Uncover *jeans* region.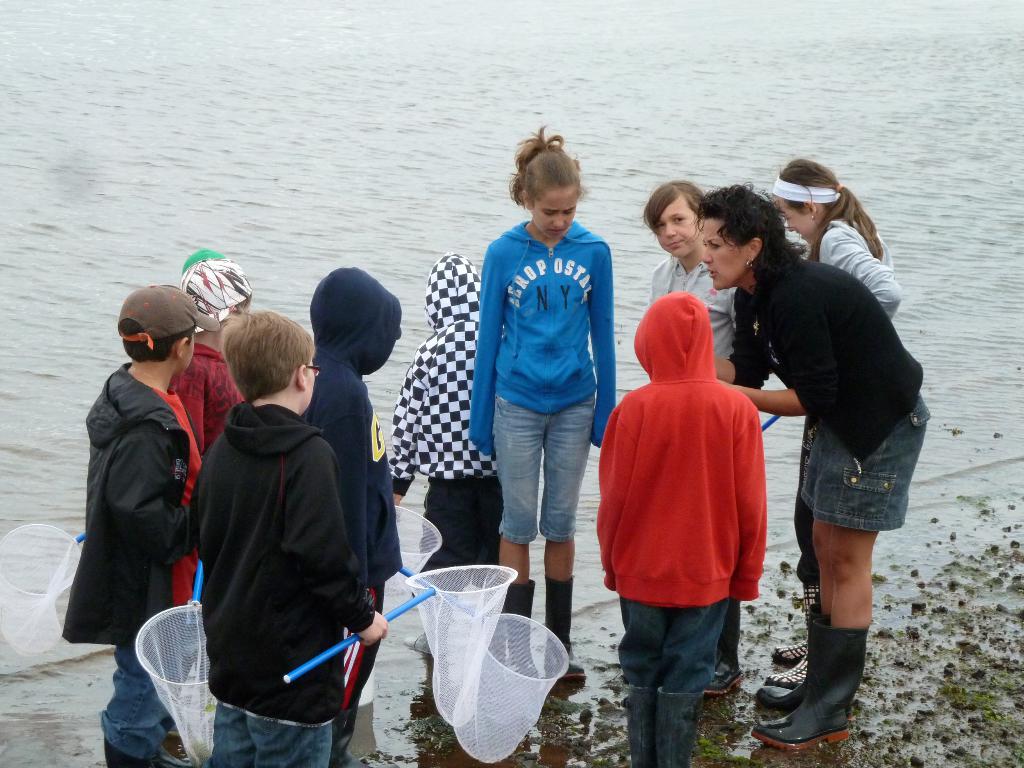
Uncovered: [left=619, top=590, right=748, bottom=758].
